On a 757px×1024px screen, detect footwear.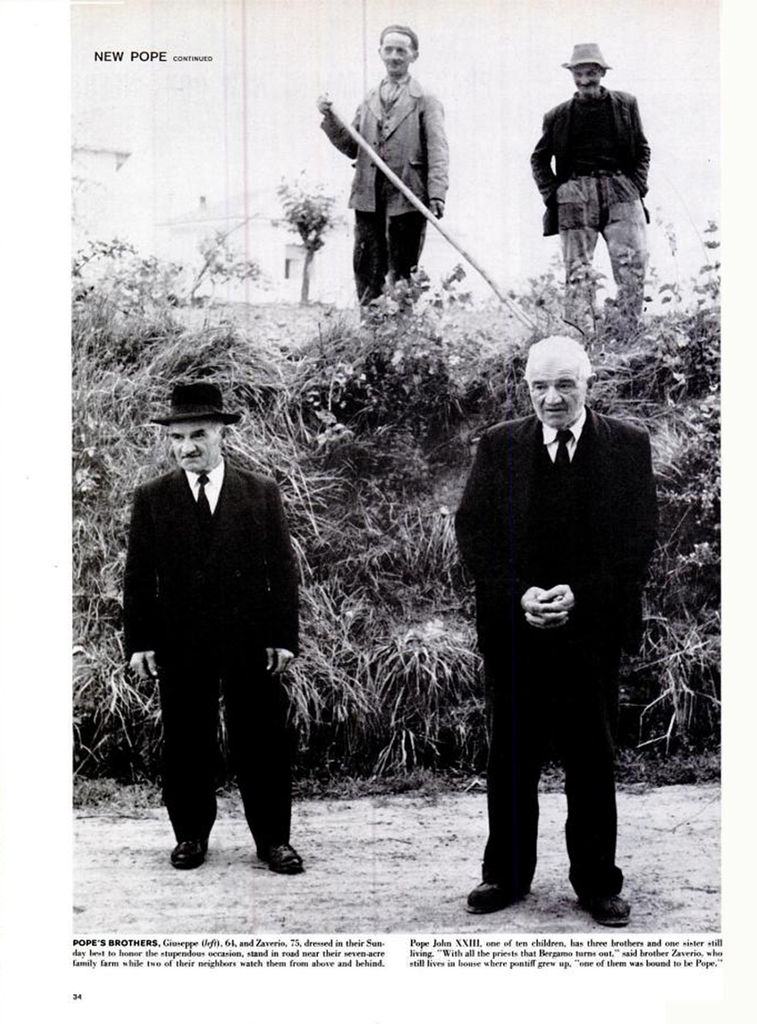
<region>571, 887, 638, 929</region>.
